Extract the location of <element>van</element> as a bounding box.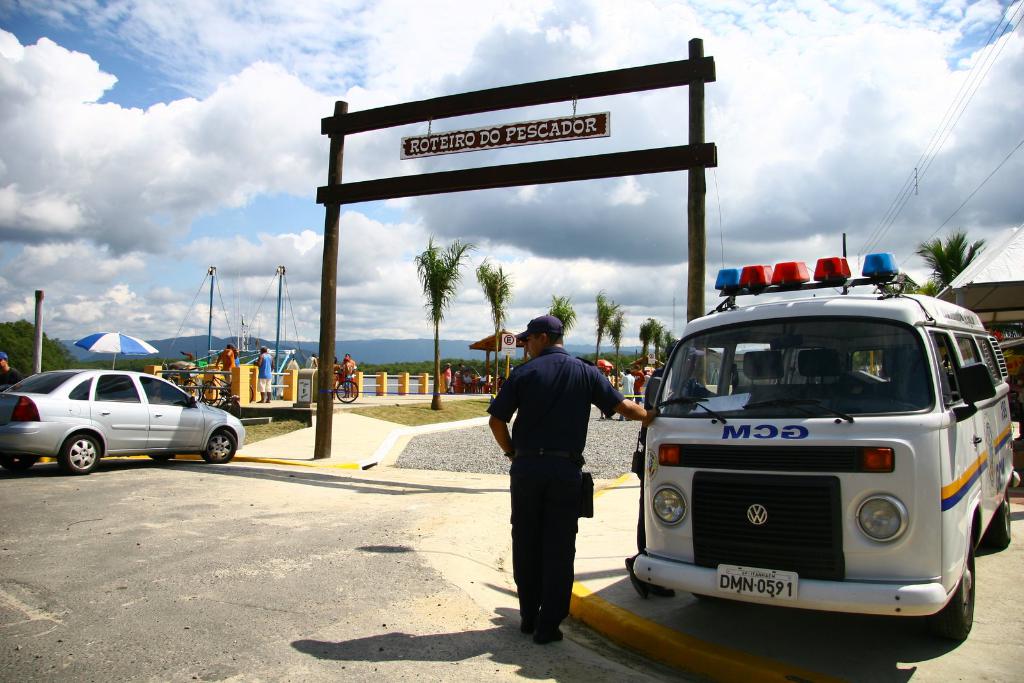
[left=631, top=253, right=1022, bottom=644].
